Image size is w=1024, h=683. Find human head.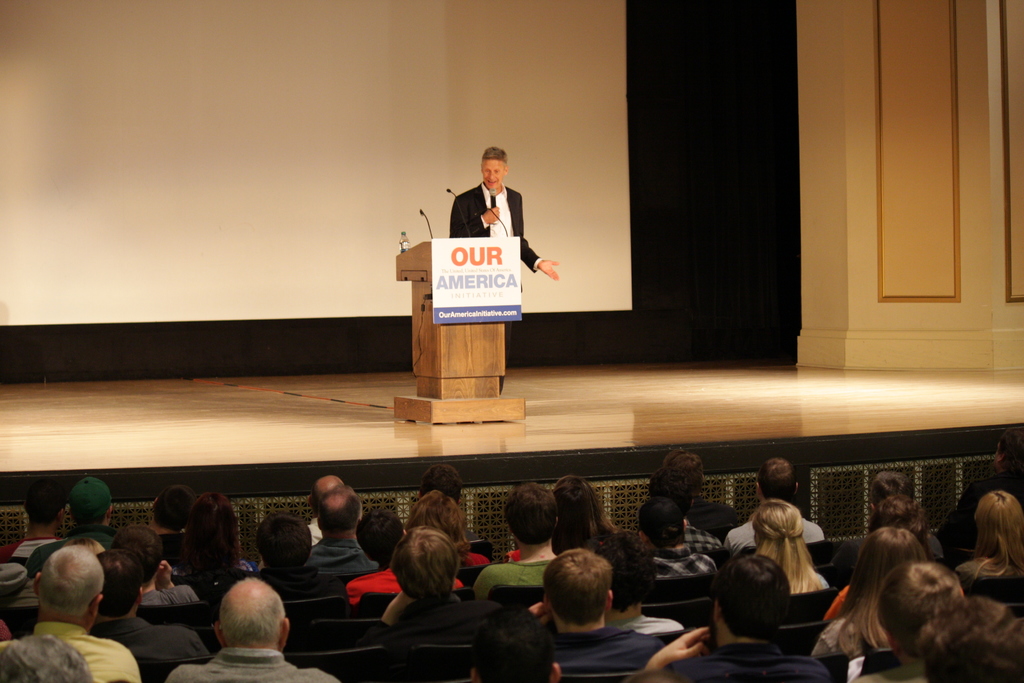
[left=973, top=490, right=1023, bottom=553].
